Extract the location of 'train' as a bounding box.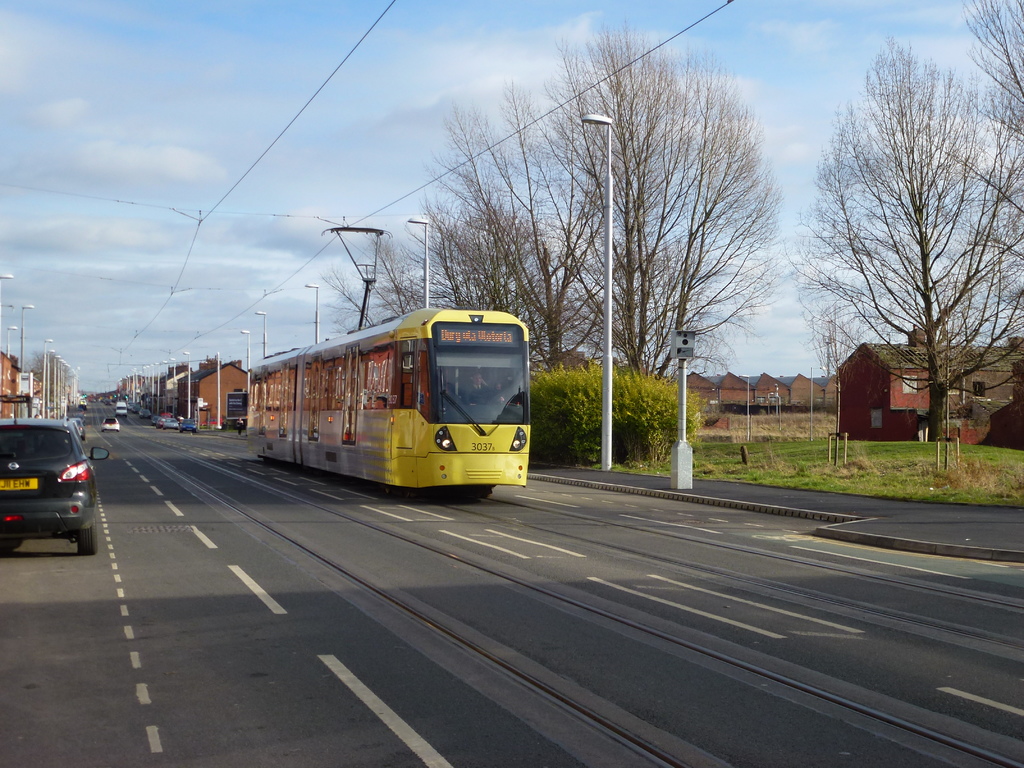
detection(247, 220, 532, 512).
